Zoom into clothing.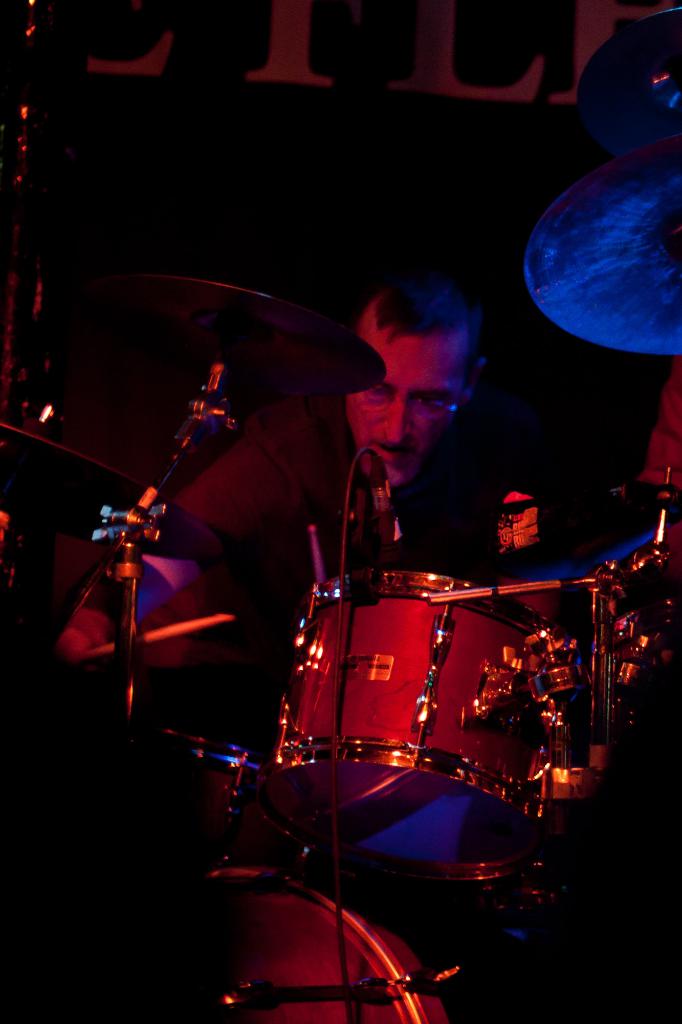
Zoom target: x1=93 y1=406 x2=509 y2=674.
